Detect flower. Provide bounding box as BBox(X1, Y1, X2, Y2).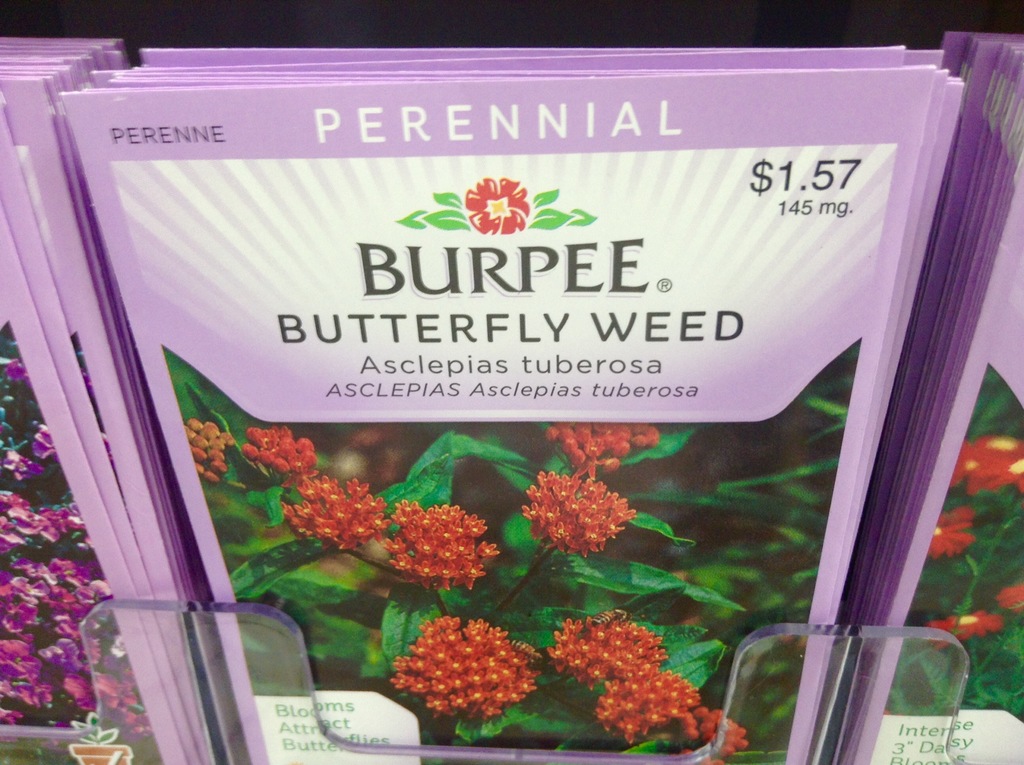
BBox(927, 514, 972, 560).
